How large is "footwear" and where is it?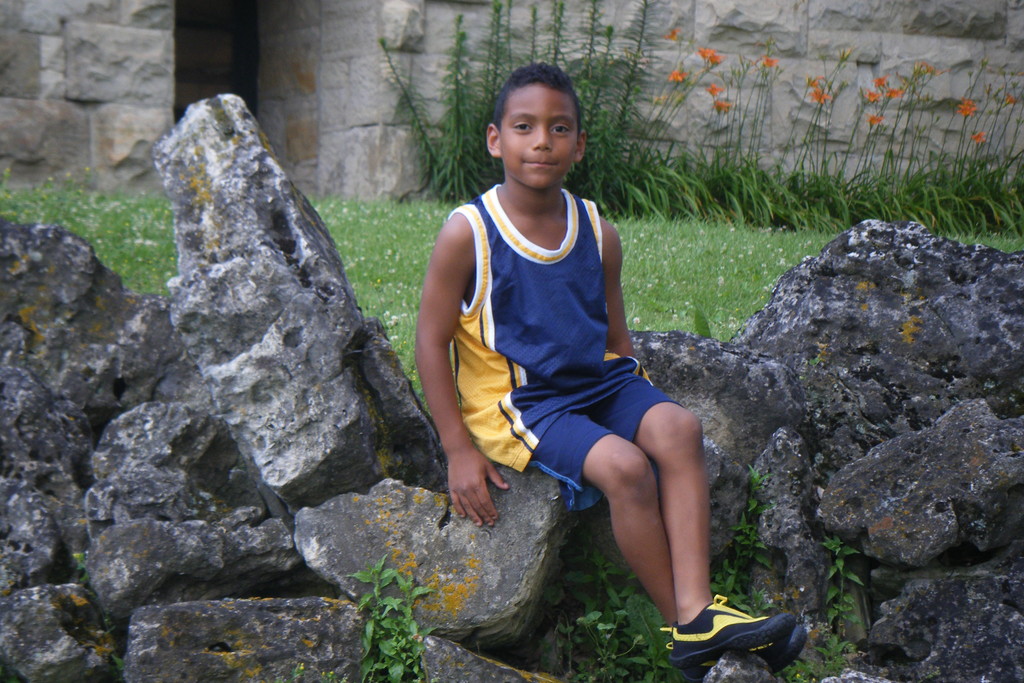
Bounding box: region(749, 618, 810, 671).
